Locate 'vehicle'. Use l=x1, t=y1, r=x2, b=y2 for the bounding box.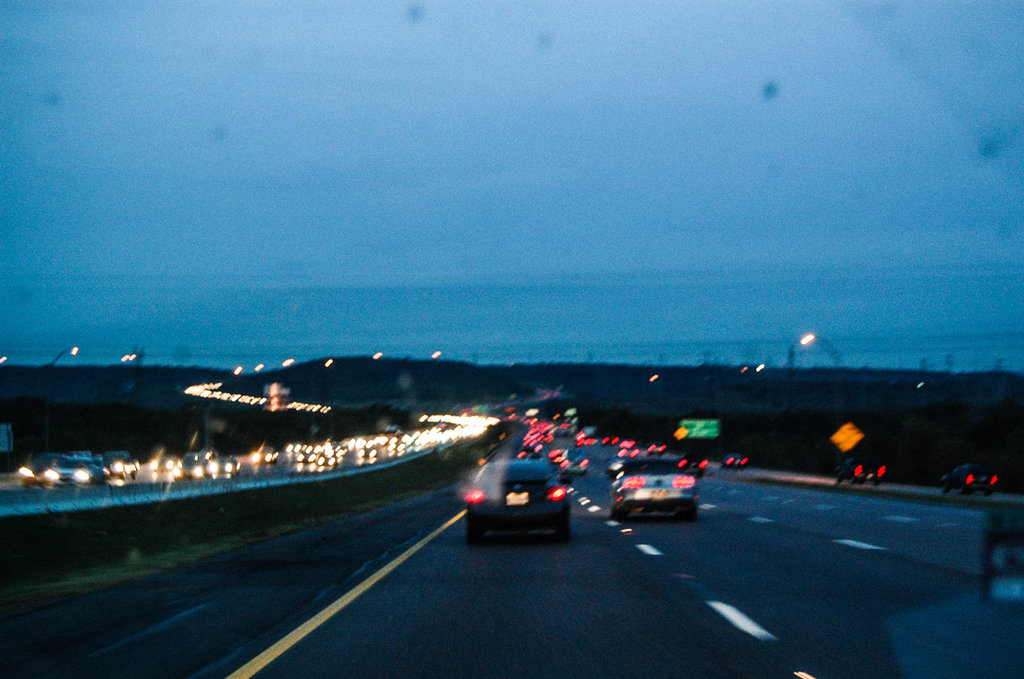
l=678, t=451, r=709, b=476.
